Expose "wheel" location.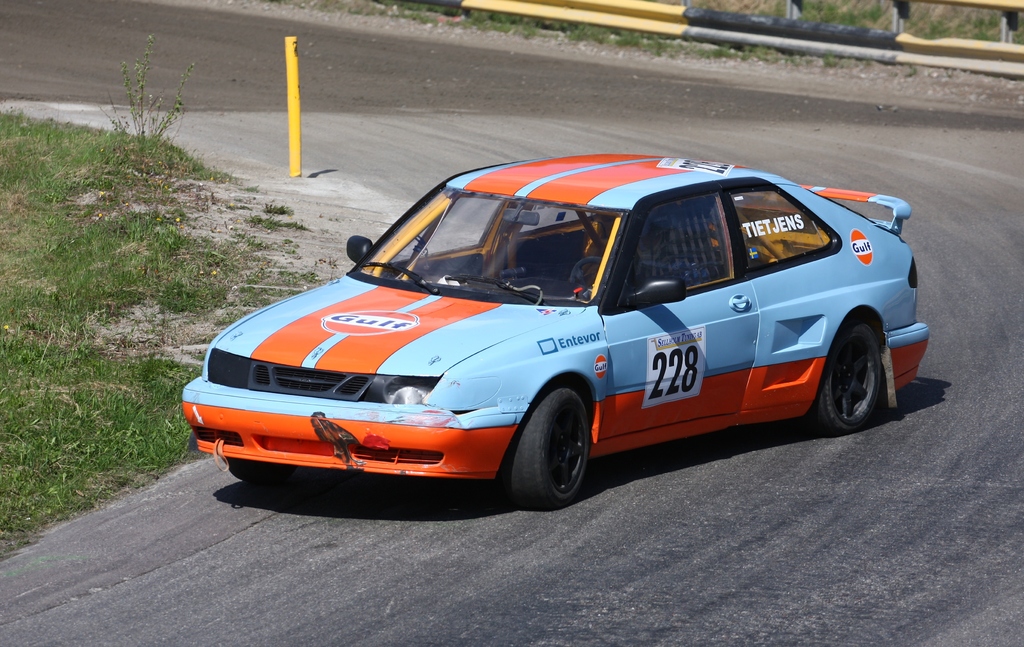
Exposed at [569,257,602,283].
